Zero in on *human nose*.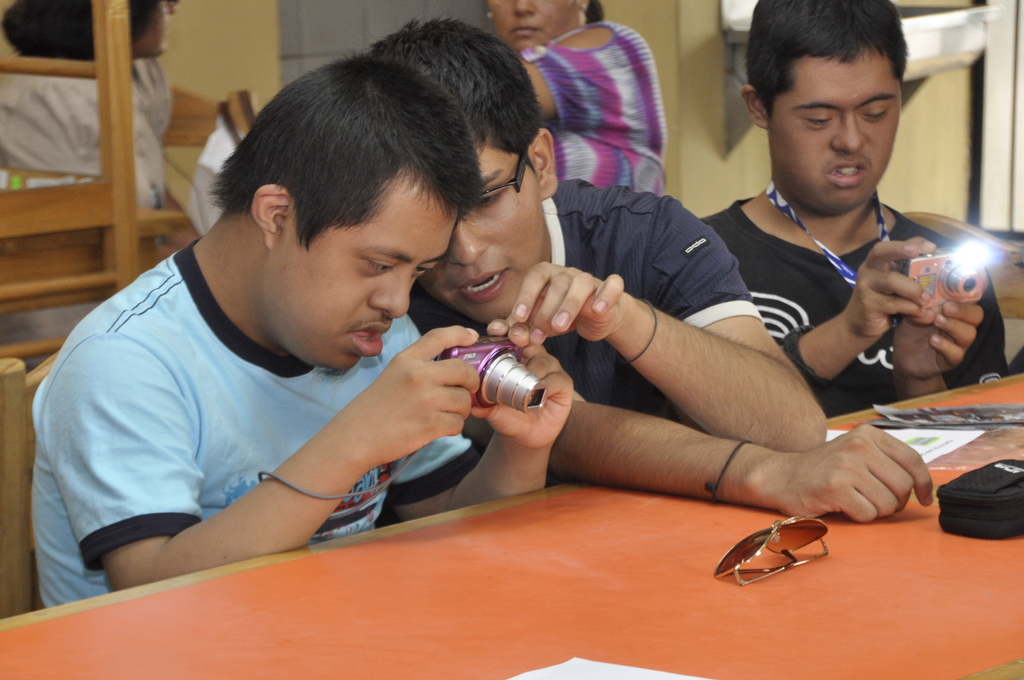
Zeroed in: Rect(365, 279, 406, 324).
